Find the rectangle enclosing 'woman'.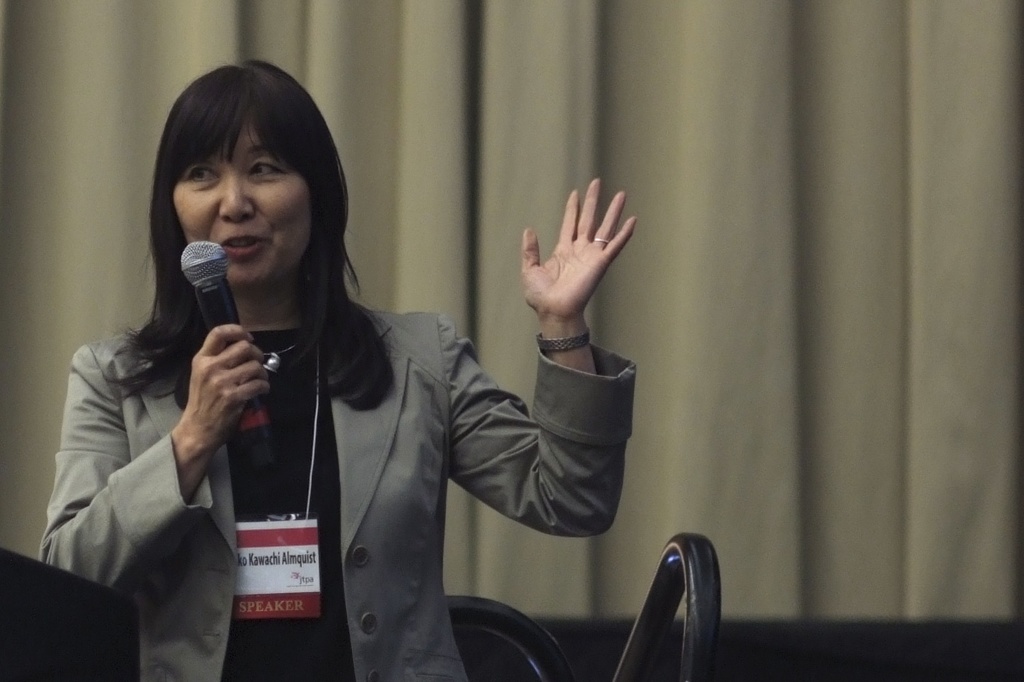
97/94/600/671.
